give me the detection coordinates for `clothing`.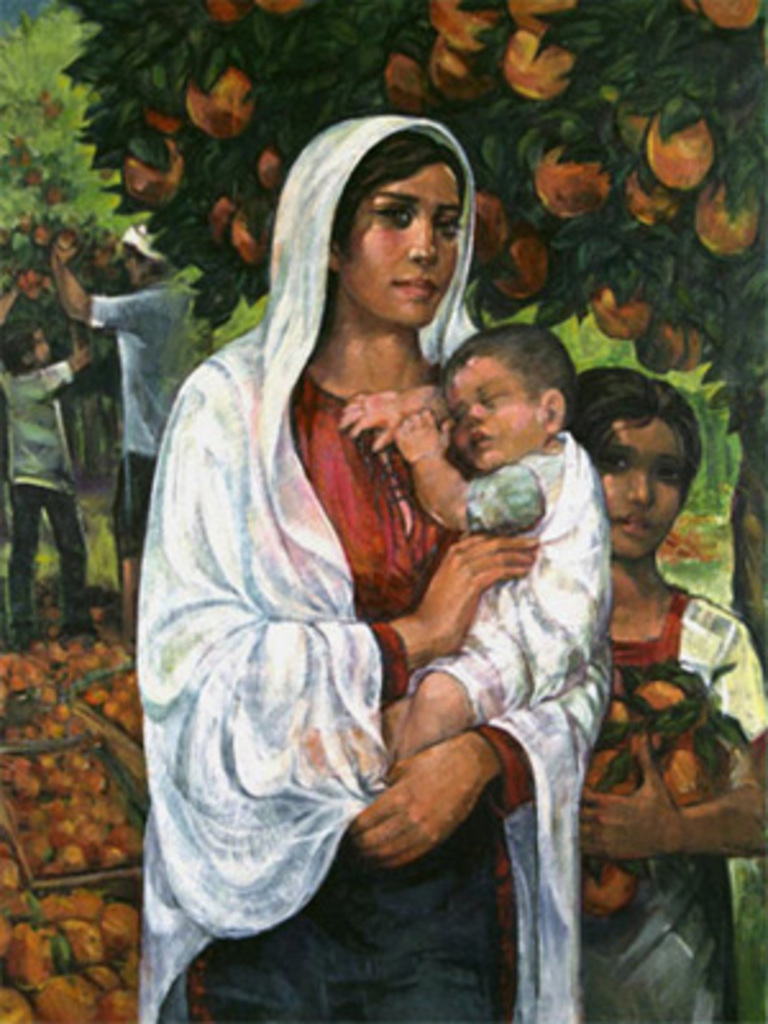
<box>550,579,765,1021</box>.
